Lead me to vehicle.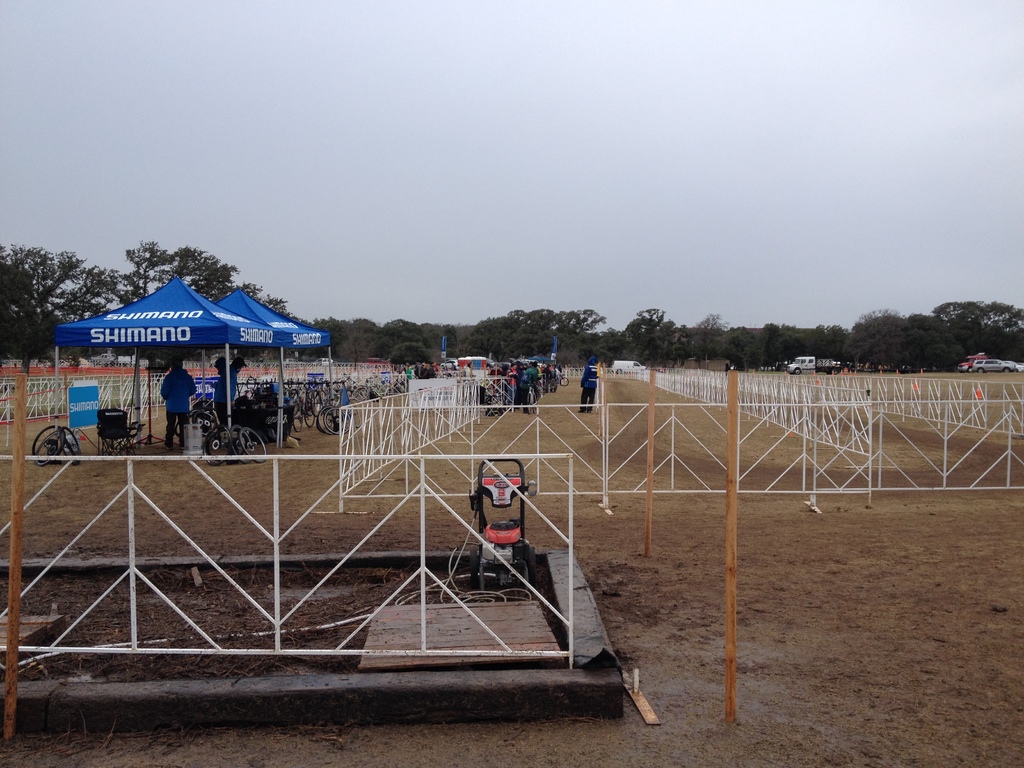
Lead to {"x1": 975, "y1": 358, "x2": 1010, "y2": 373}.
